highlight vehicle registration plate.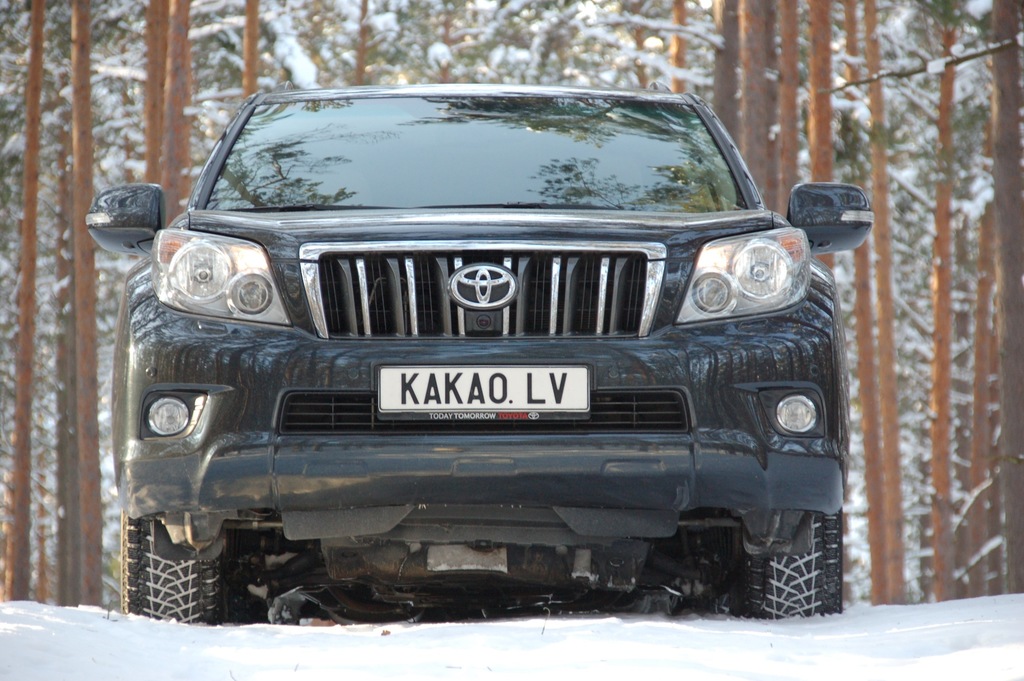
Highlighted region: 394,334,582,442.
